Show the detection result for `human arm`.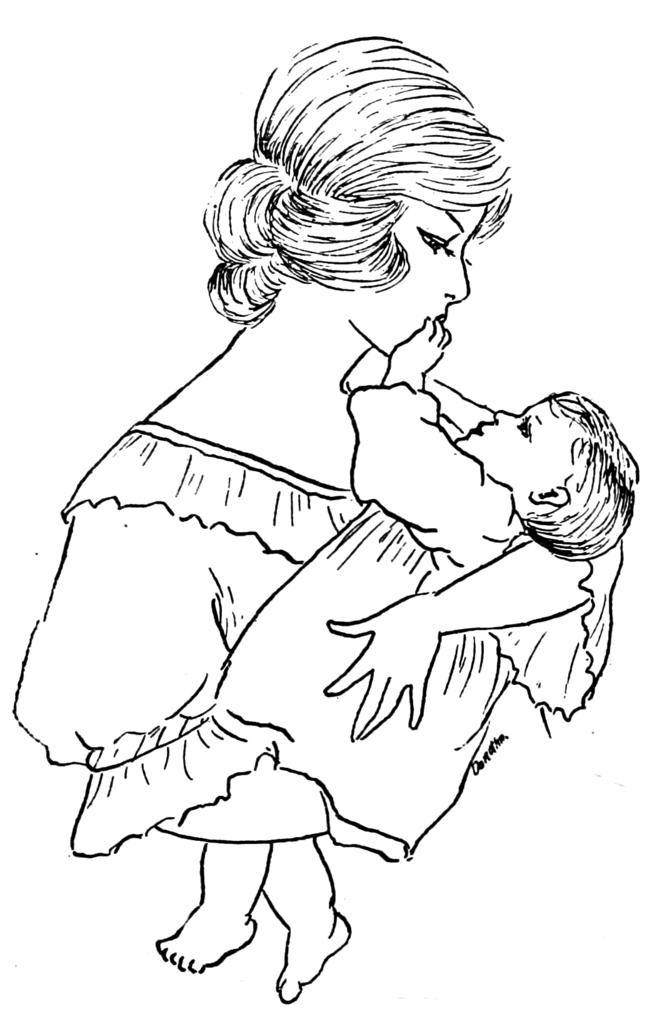
(13, 501, 333, 848).
